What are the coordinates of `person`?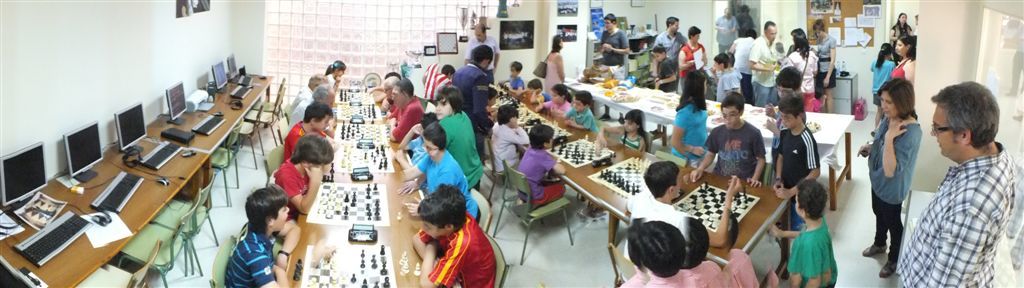
l=385, t=80, r=424, b=139.
